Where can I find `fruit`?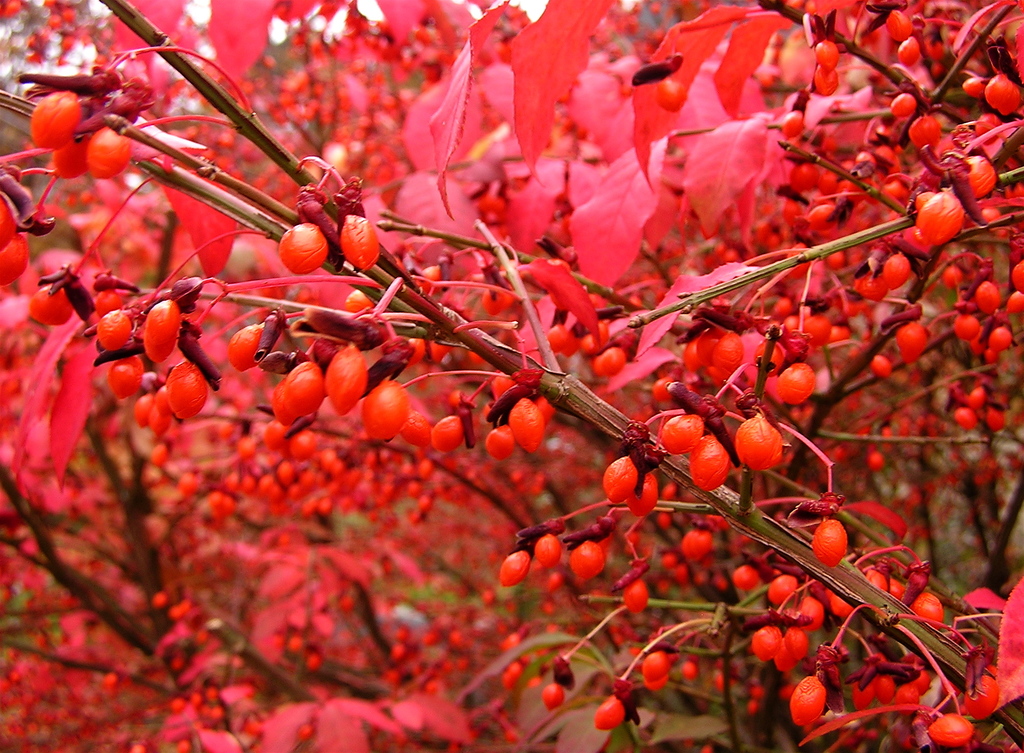
You can find it at [x1=26, y1=85, x2=83, y2=148].
